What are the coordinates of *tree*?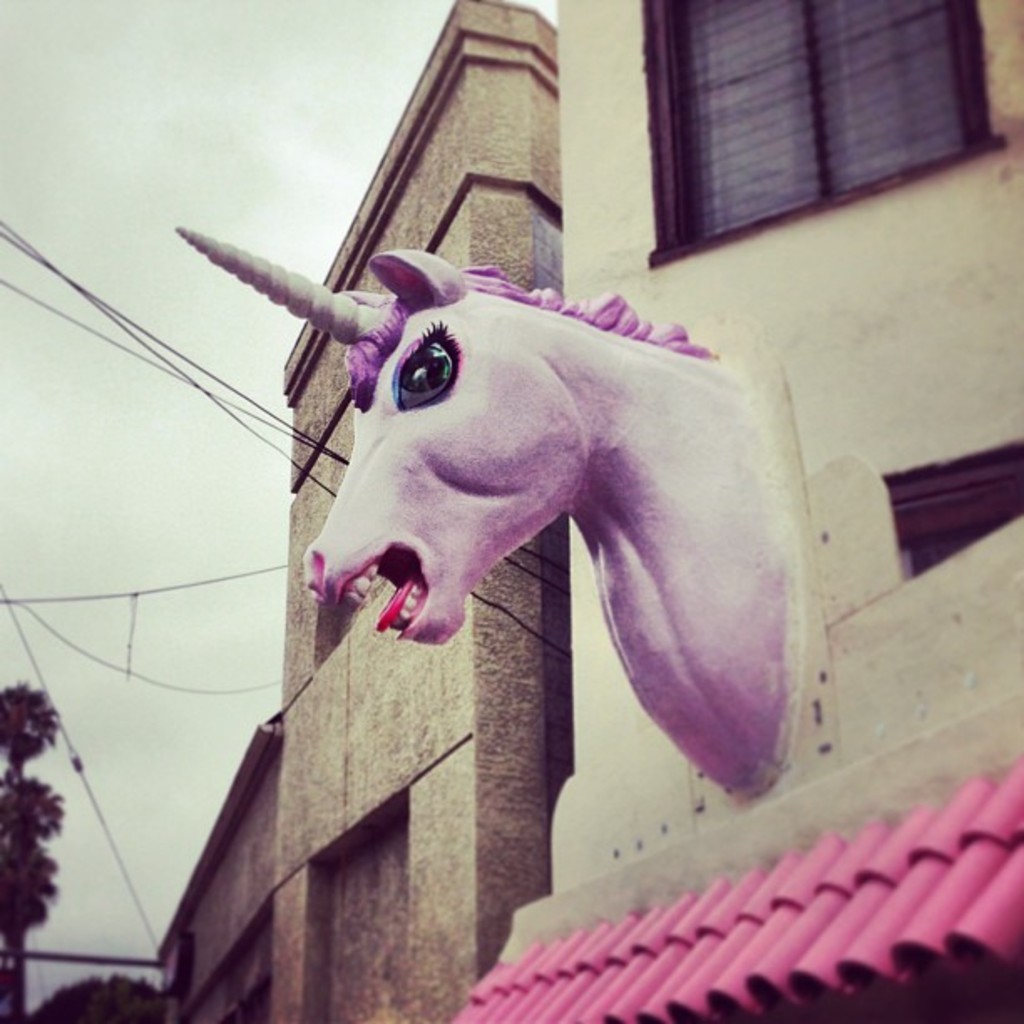
BBox(0, 678, 62, 1022).
